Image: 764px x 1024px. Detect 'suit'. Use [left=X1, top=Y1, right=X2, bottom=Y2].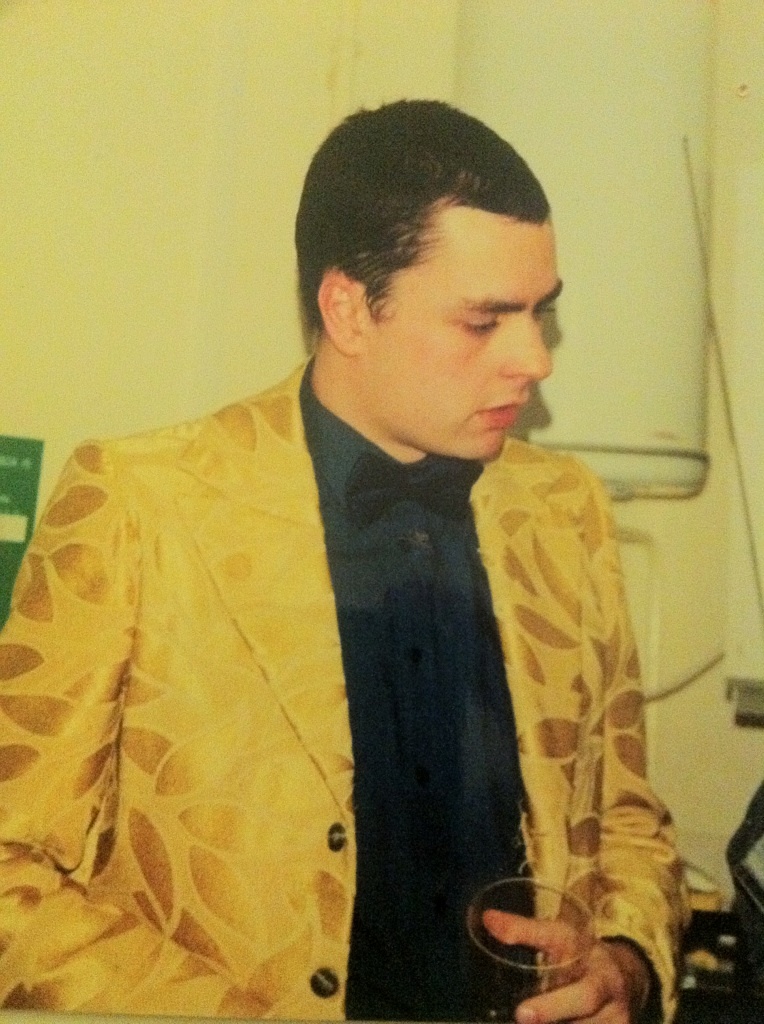
[left=30, top=164, right=682, bottom=985].
